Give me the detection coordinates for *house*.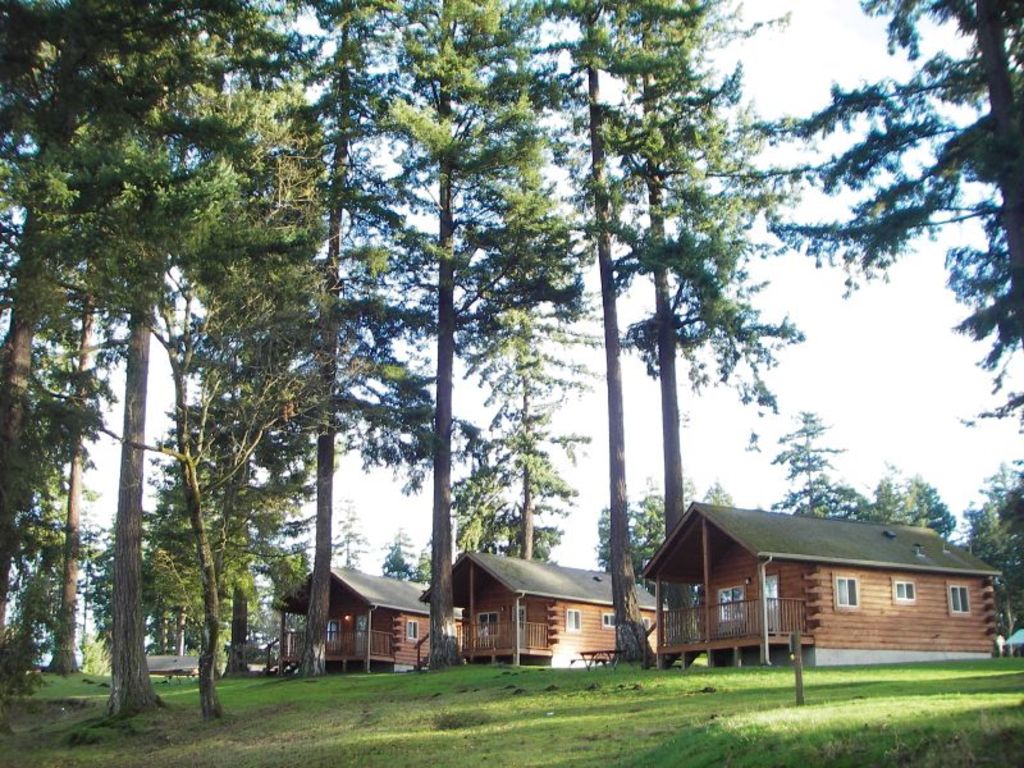
detection(630, 492, 979, 694).
